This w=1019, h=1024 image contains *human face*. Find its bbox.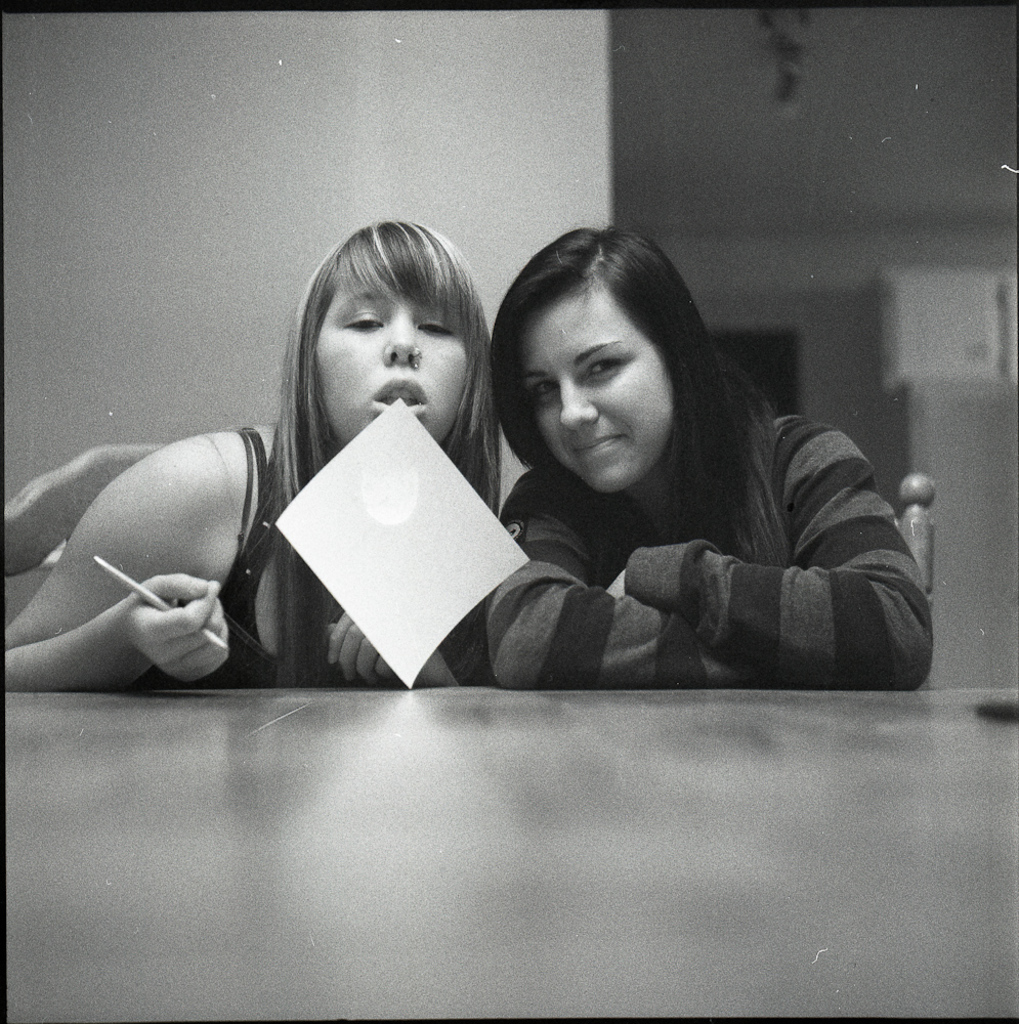
521 282 676 490.
